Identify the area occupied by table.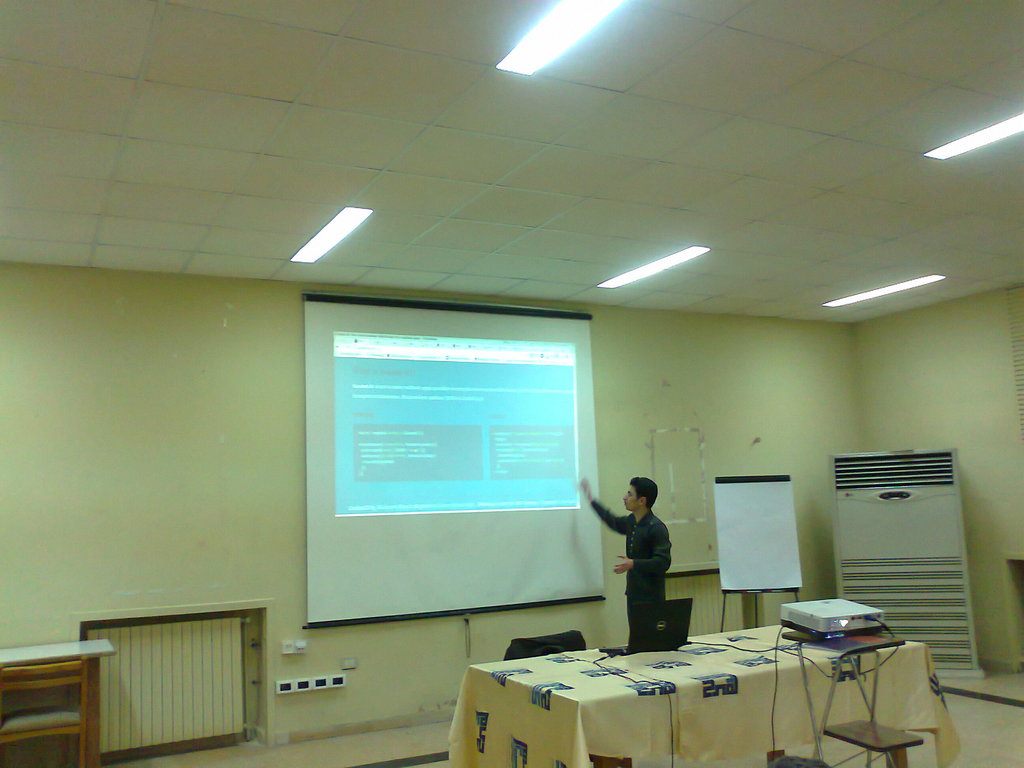
Area: 456, 614, 994, 766.
